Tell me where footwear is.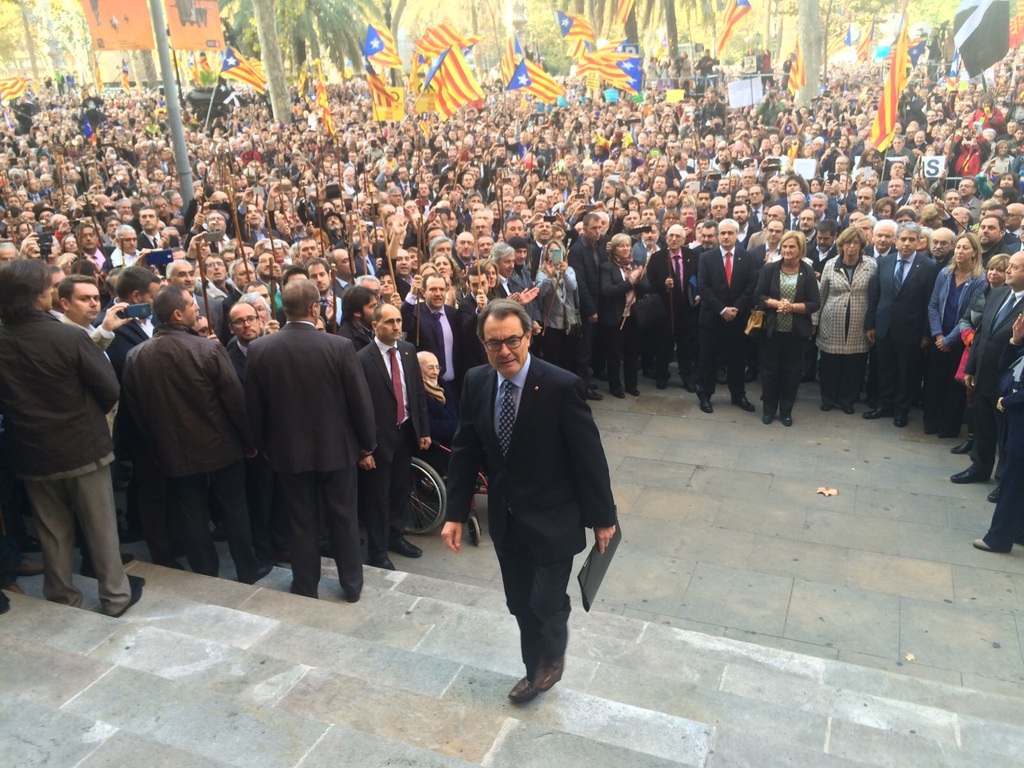
footwear is at {"left": 759, "top": 404, "right": 776, "bottom": 424}.
